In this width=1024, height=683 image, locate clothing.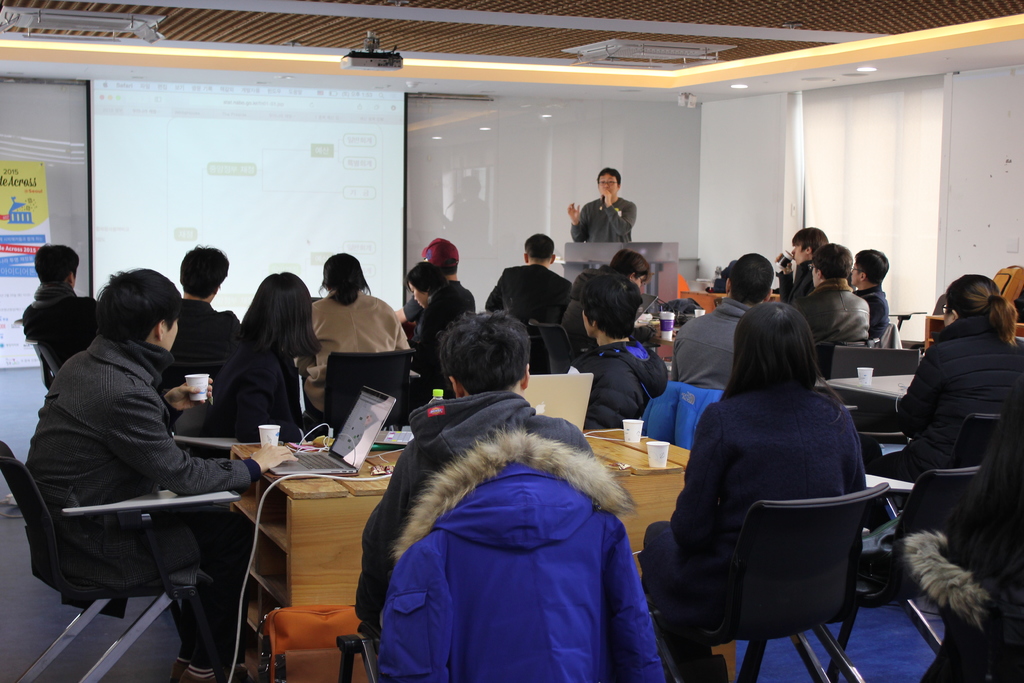
Bounding box: {"x1": 488, "y1": 259, "x2": 583, "y2": 341}.
